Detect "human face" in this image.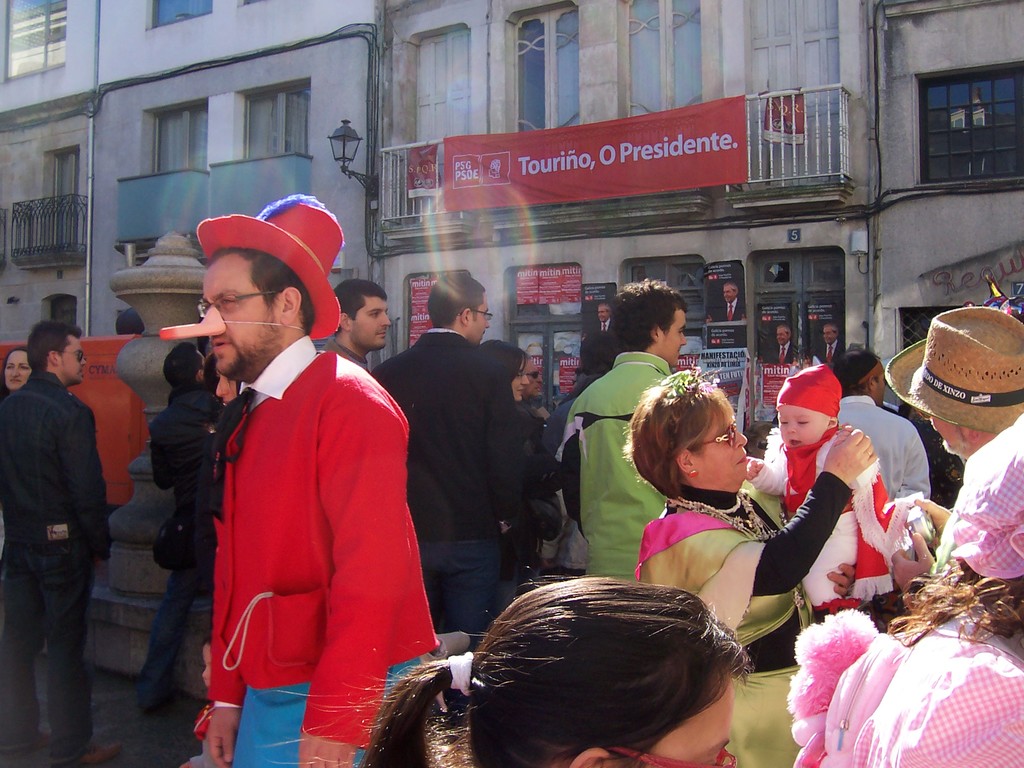
Detection: crop(697, 410, 746, 484).
